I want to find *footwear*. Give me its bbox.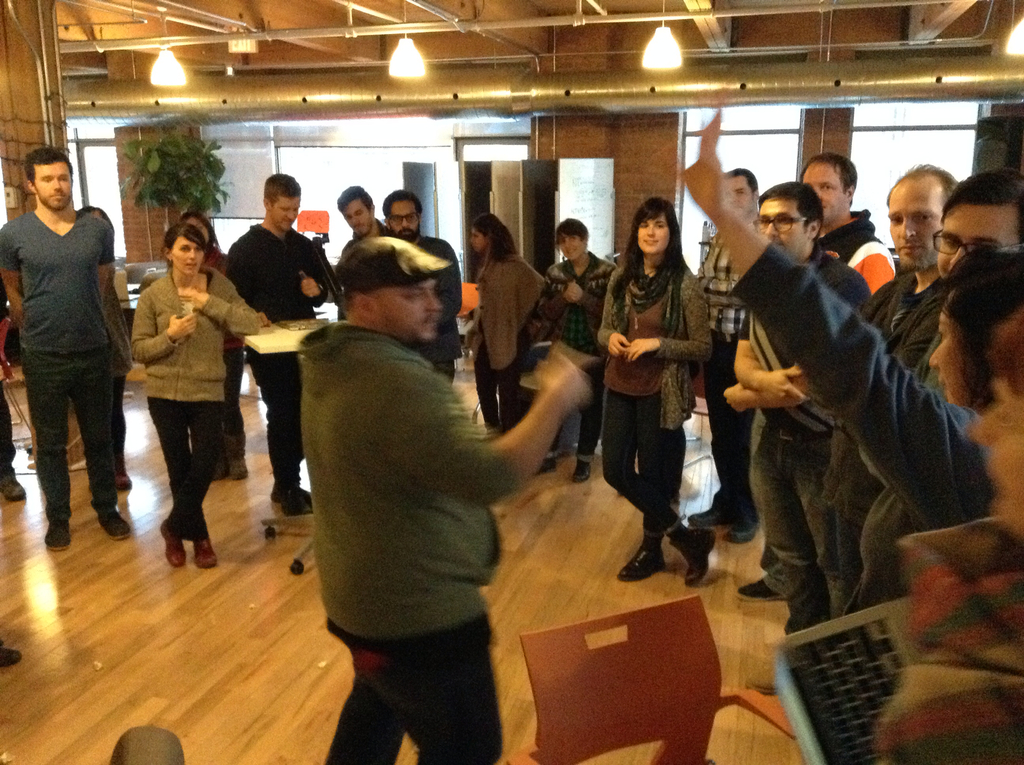
(left=44, top=522, right=69, bottom=549).
